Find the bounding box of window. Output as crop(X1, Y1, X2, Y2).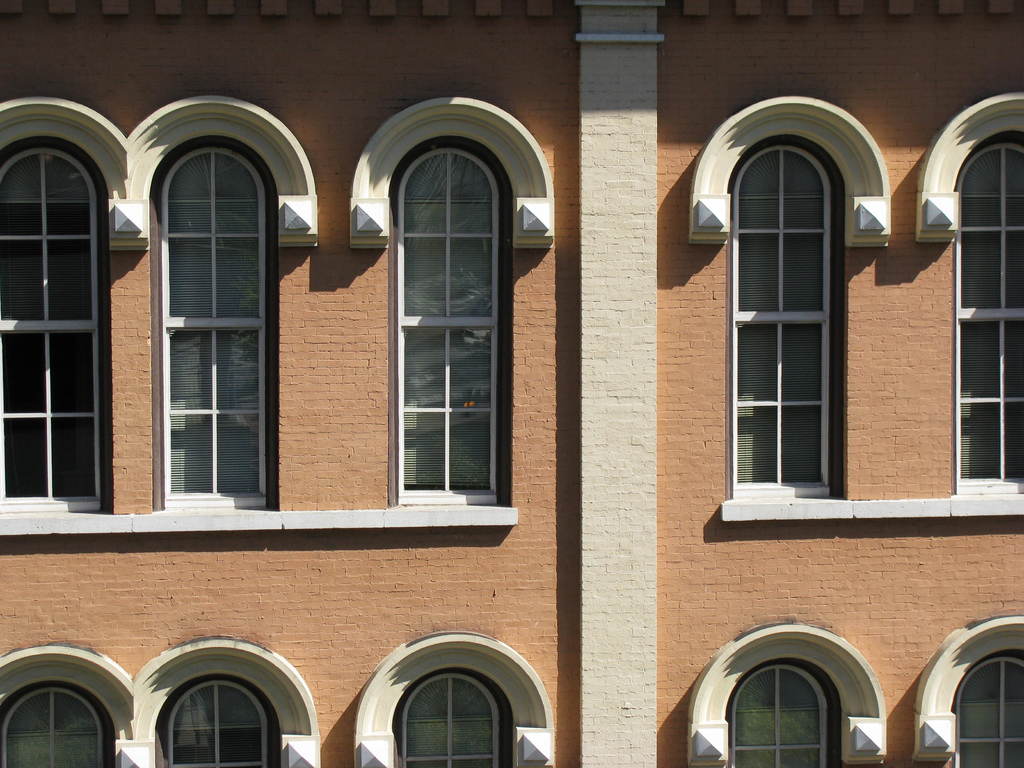
crop(953, 135, 1023, 497).
